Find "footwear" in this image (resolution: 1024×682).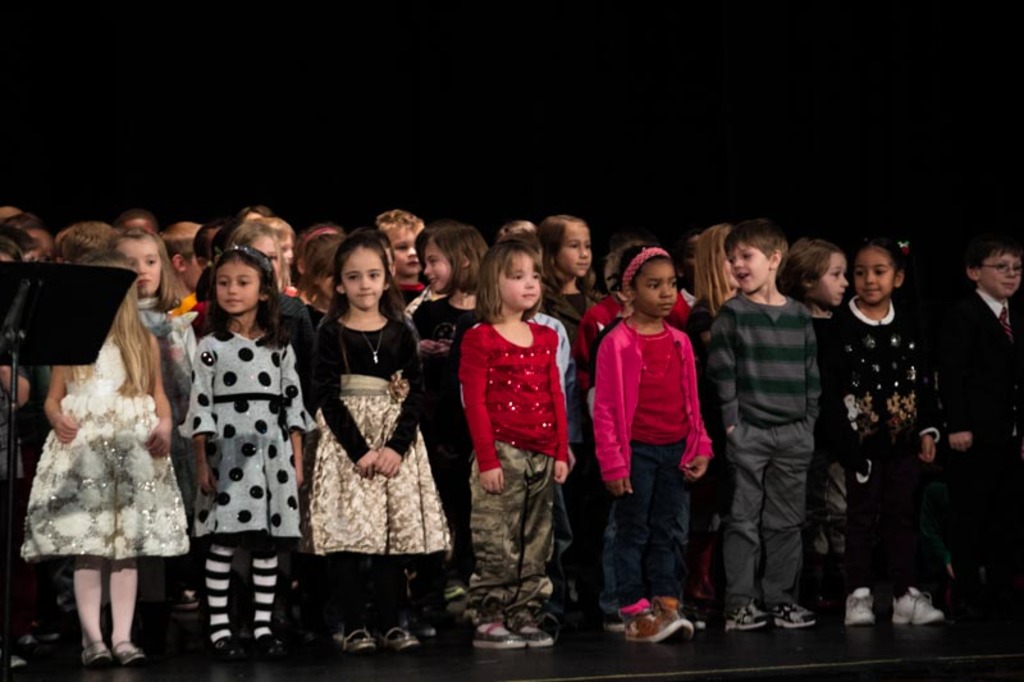
511:609:554:646.
